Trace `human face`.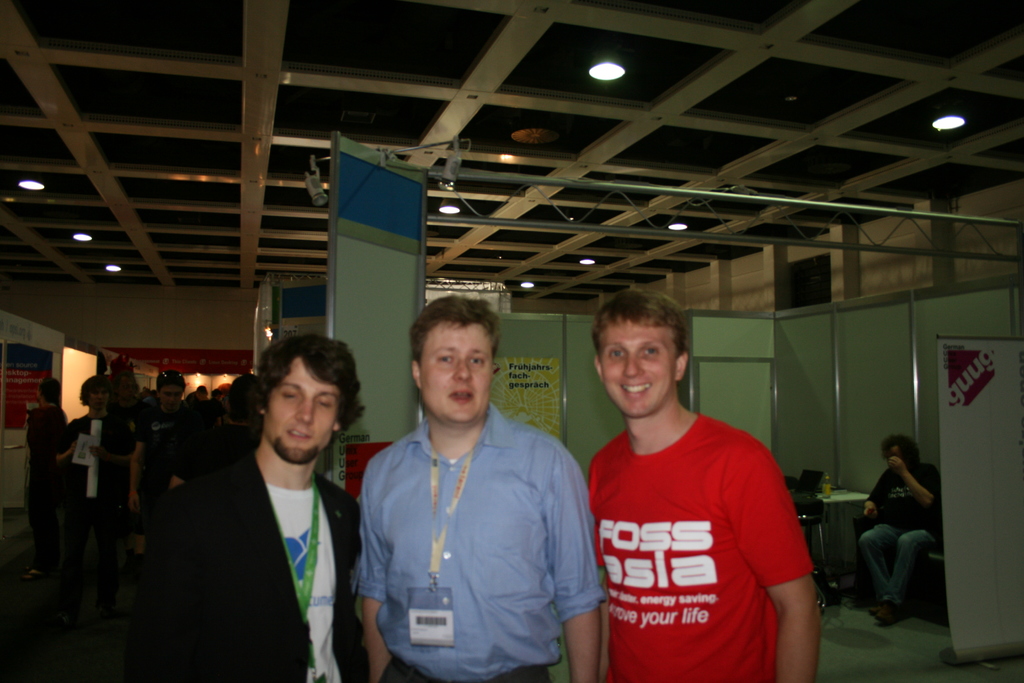
Traced to 270:374:335:463.
